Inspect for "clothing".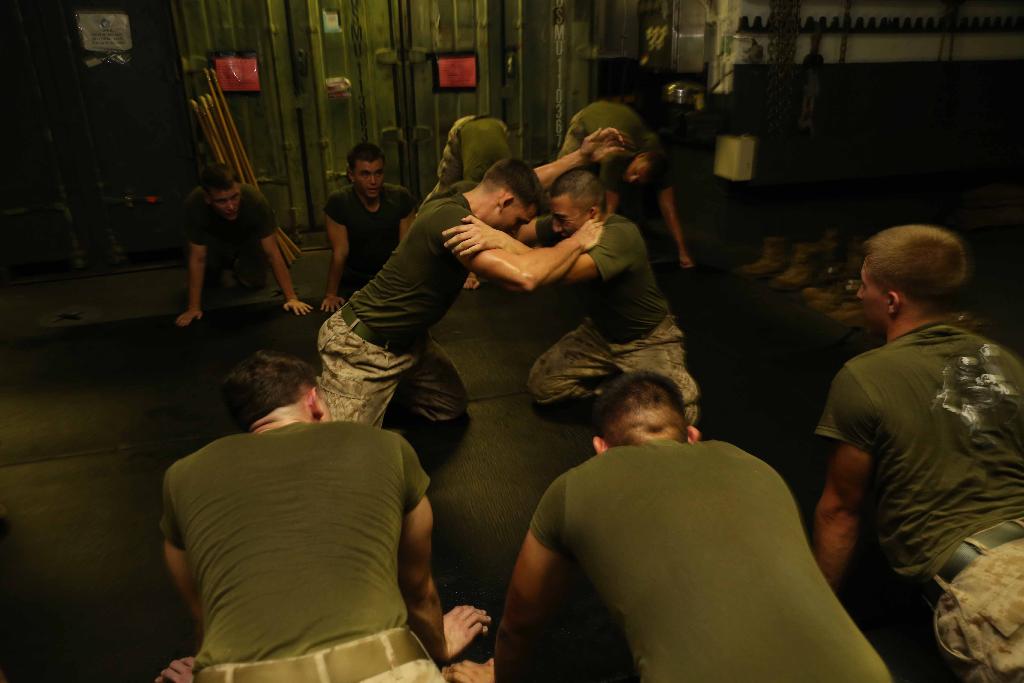
Inspection: crop(186, 184, 292, 284).
